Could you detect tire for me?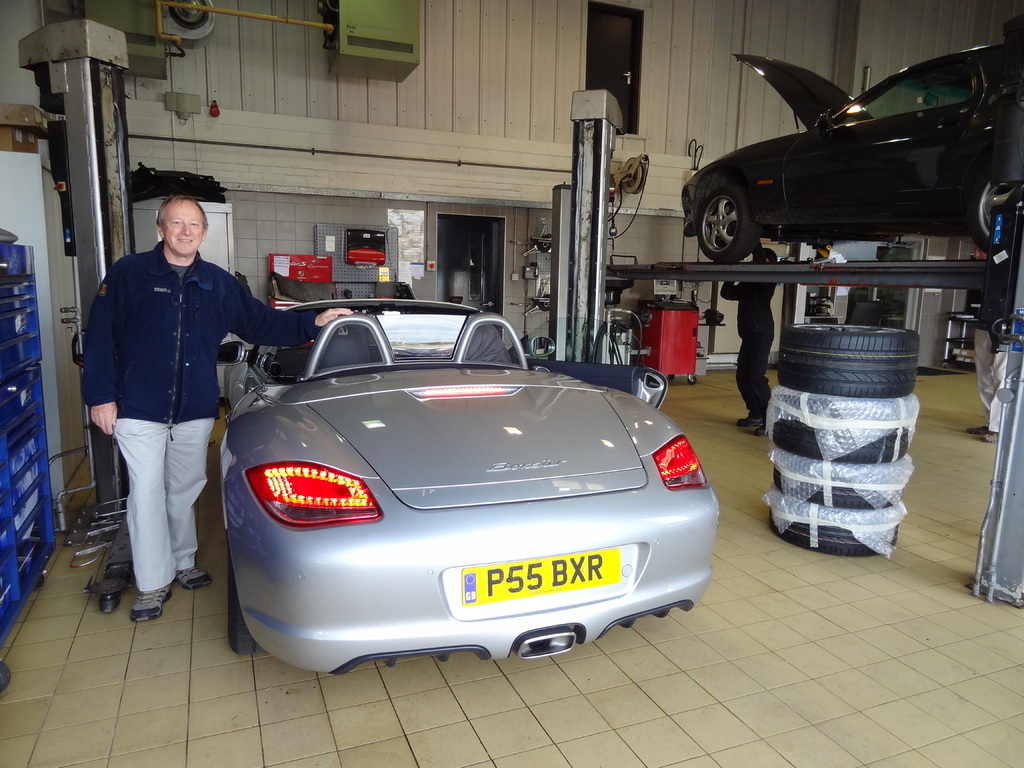
Detection result: {"x1": 772, "y1": 317, "x2": 920, "y2": 394}.
